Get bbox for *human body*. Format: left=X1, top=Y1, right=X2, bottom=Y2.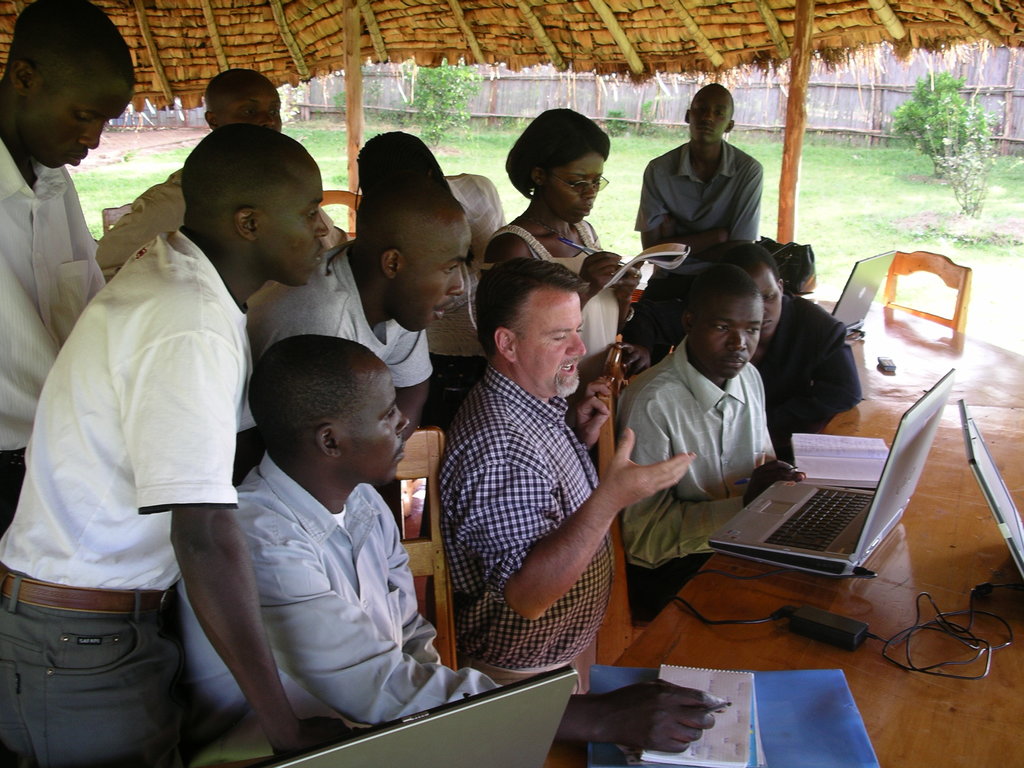
left=0, top=0, right=143, bottom=541.
